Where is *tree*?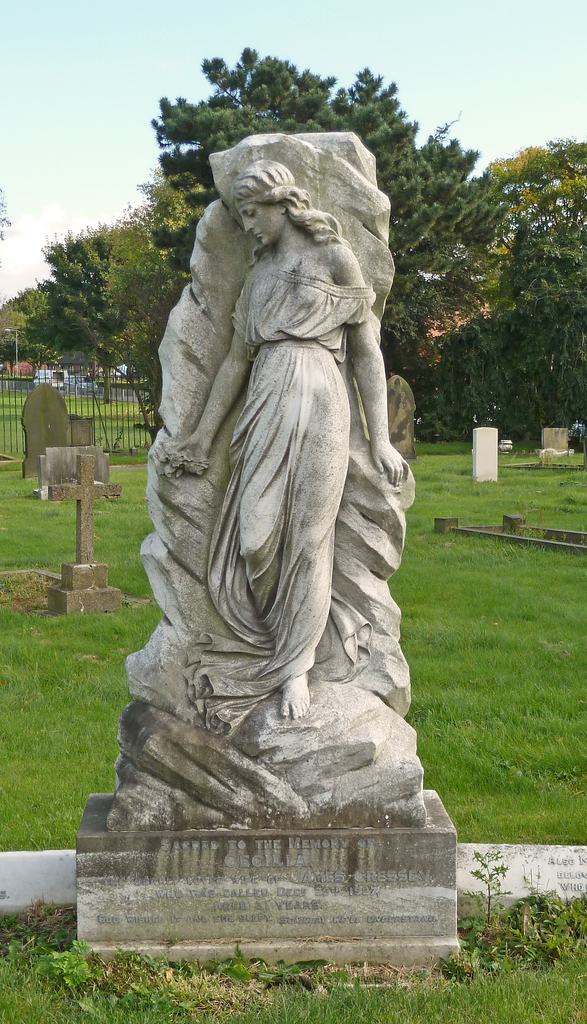
left=378, top=141, right=586, bottom=445.
